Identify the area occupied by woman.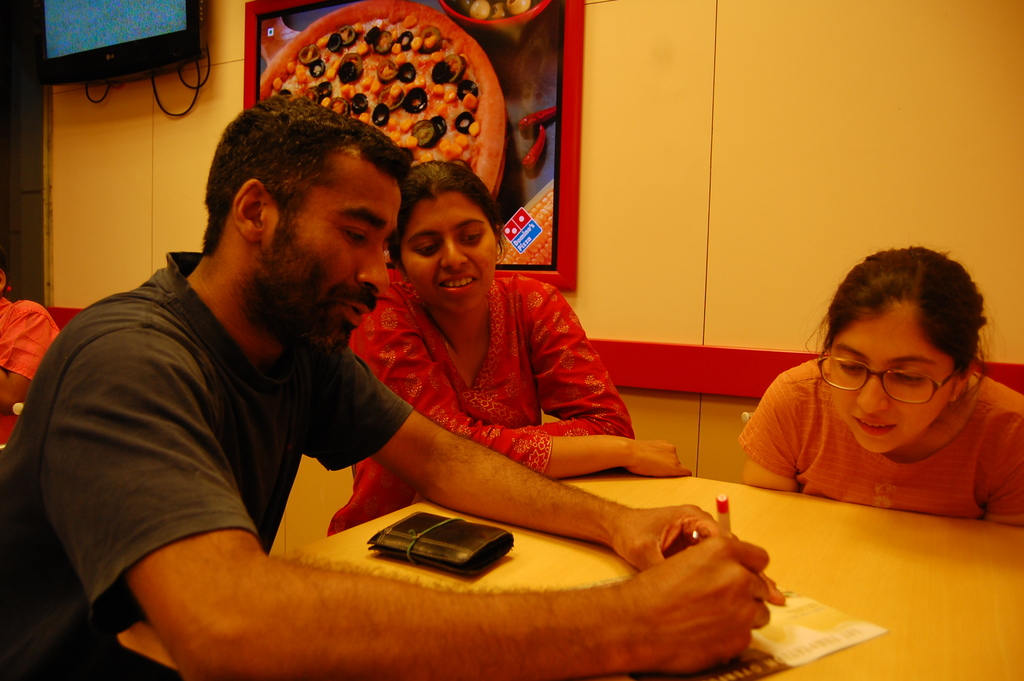
Area: bbox(732, 234, 1023, 537).
